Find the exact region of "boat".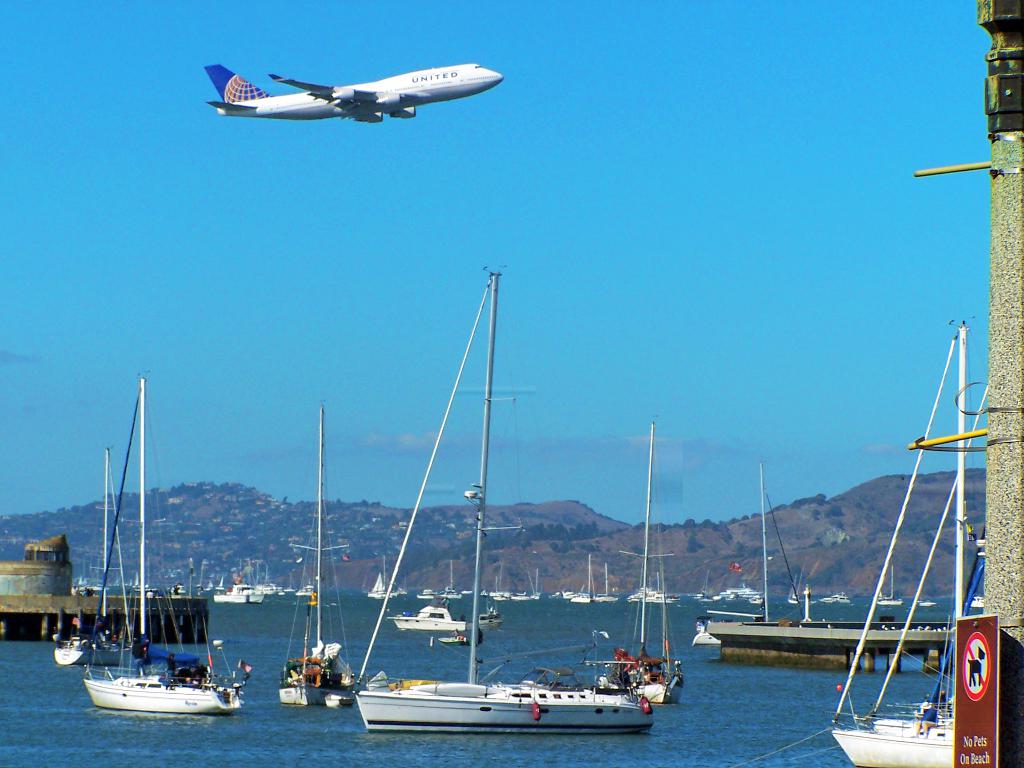
Exact region: Rect(583, 574, 598, 602).
